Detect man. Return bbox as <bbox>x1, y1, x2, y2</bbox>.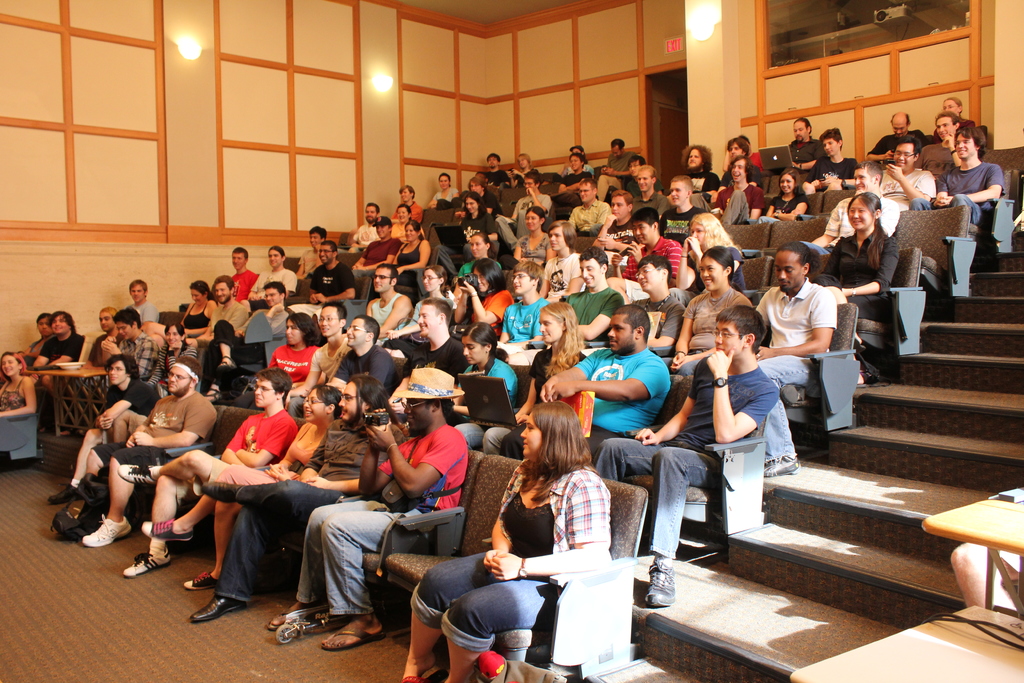
<bbox>570, 176, 609, 240</bbox>.
